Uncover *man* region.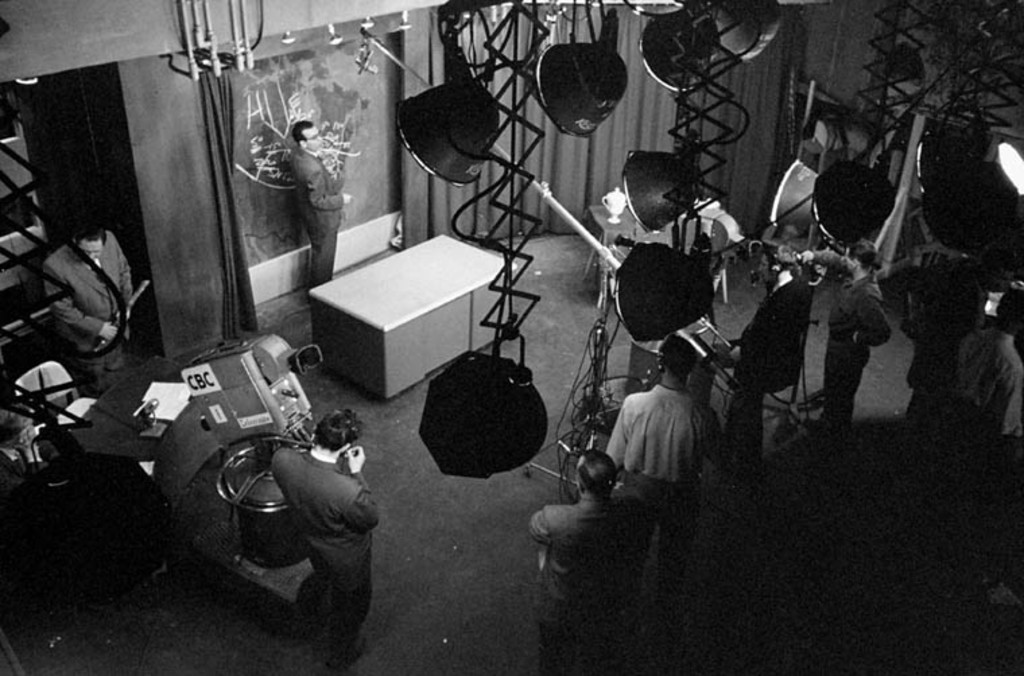
Uncovered: BBox(527, 451, 659, 675).
